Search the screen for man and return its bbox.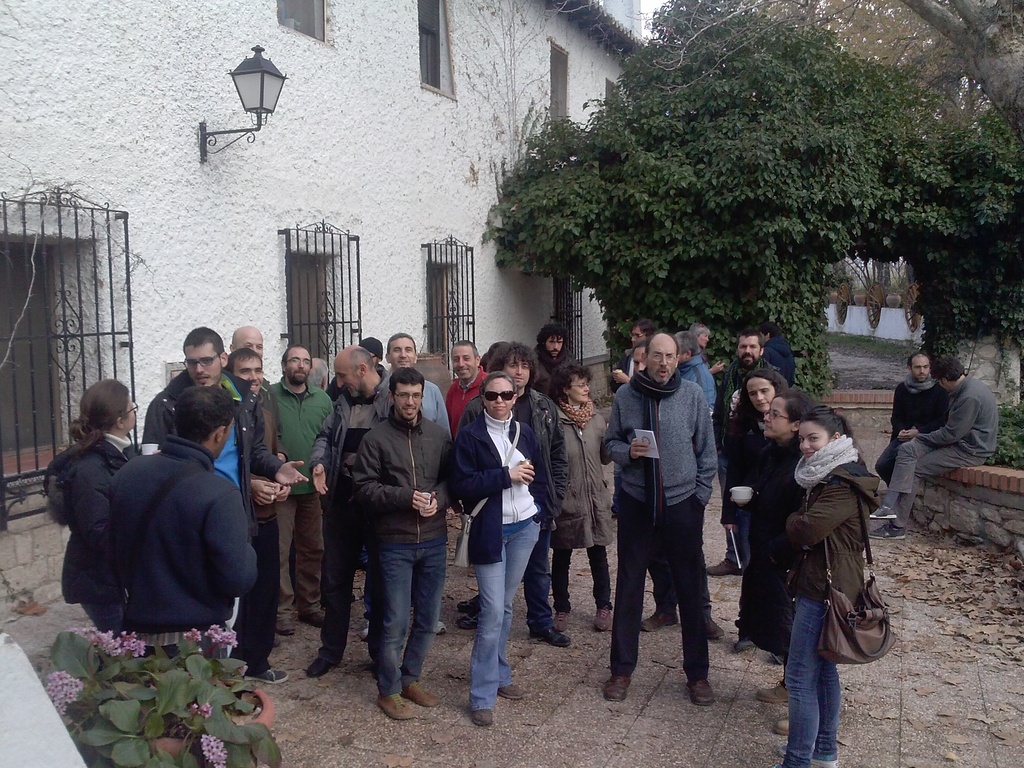
Found: [left=868, top=349, right=1012, bottom=543].
